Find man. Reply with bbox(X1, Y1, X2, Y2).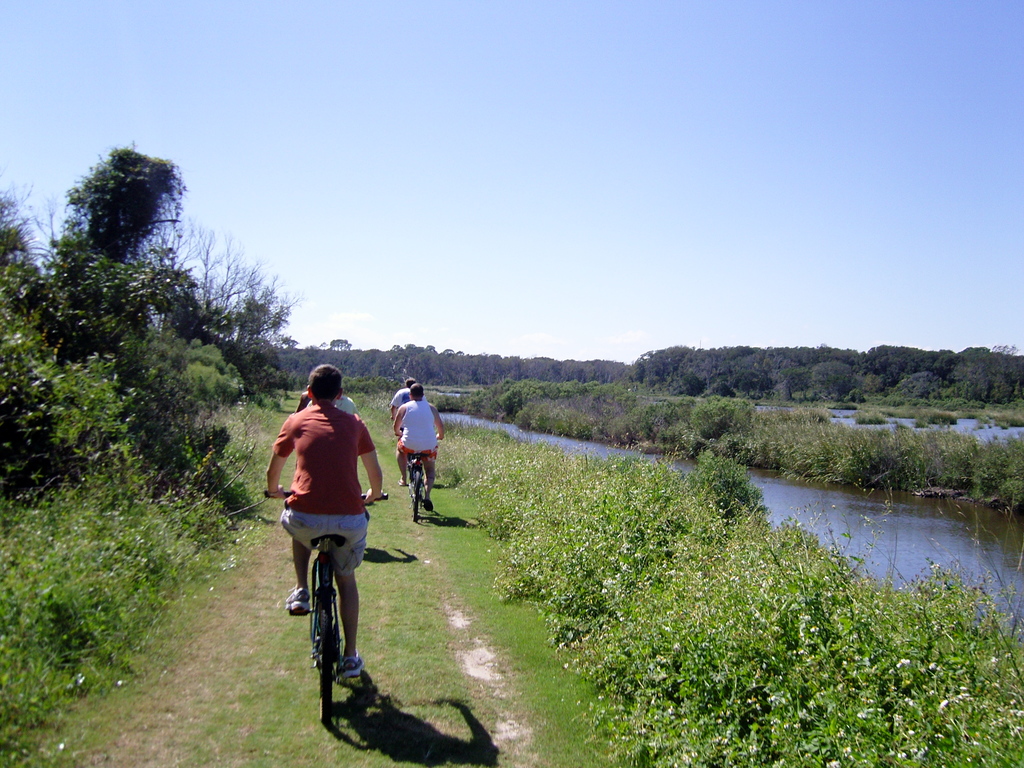
bbox(393, 382, 445, 512).
